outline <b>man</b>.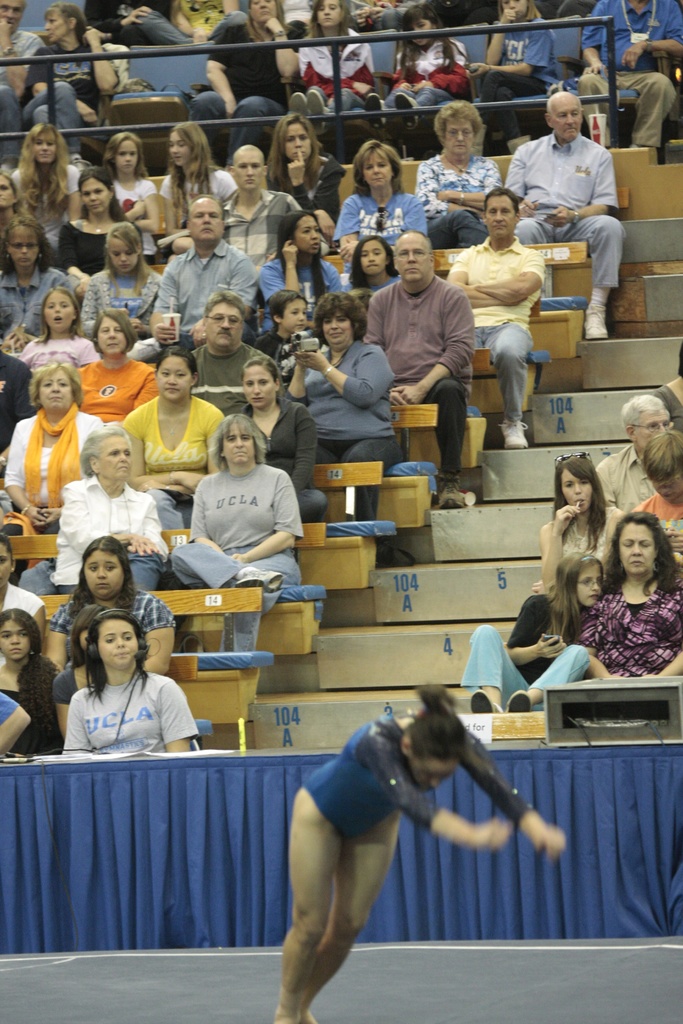
Outline: bbox=(181, 298, 272, 415).
